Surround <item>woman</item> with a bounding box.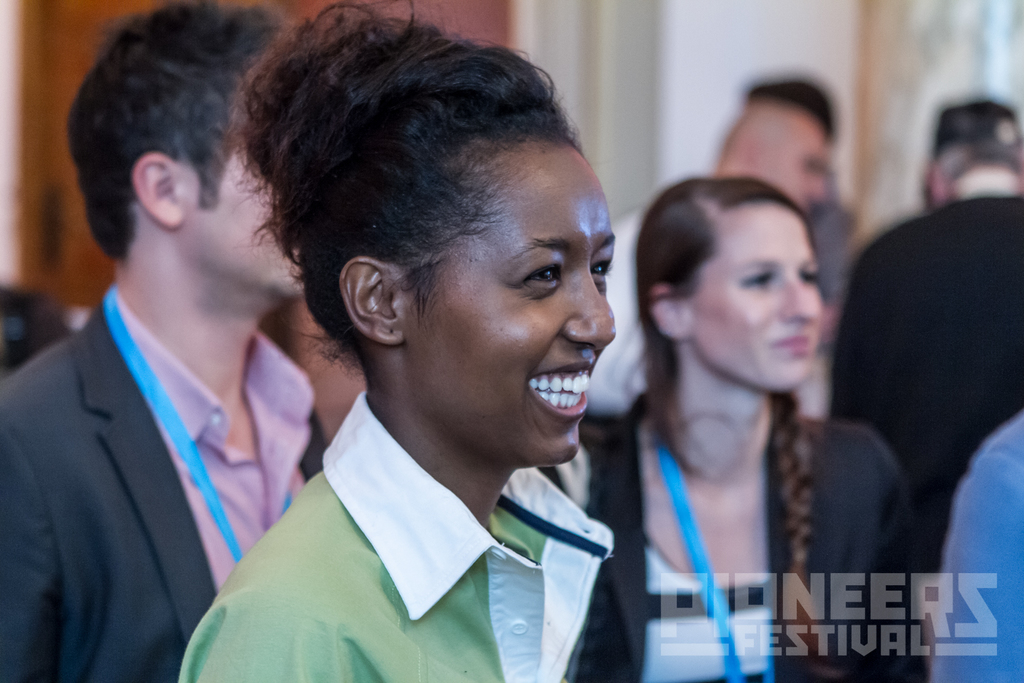
<bbox>583, 133, 924, 670</bbox>.
